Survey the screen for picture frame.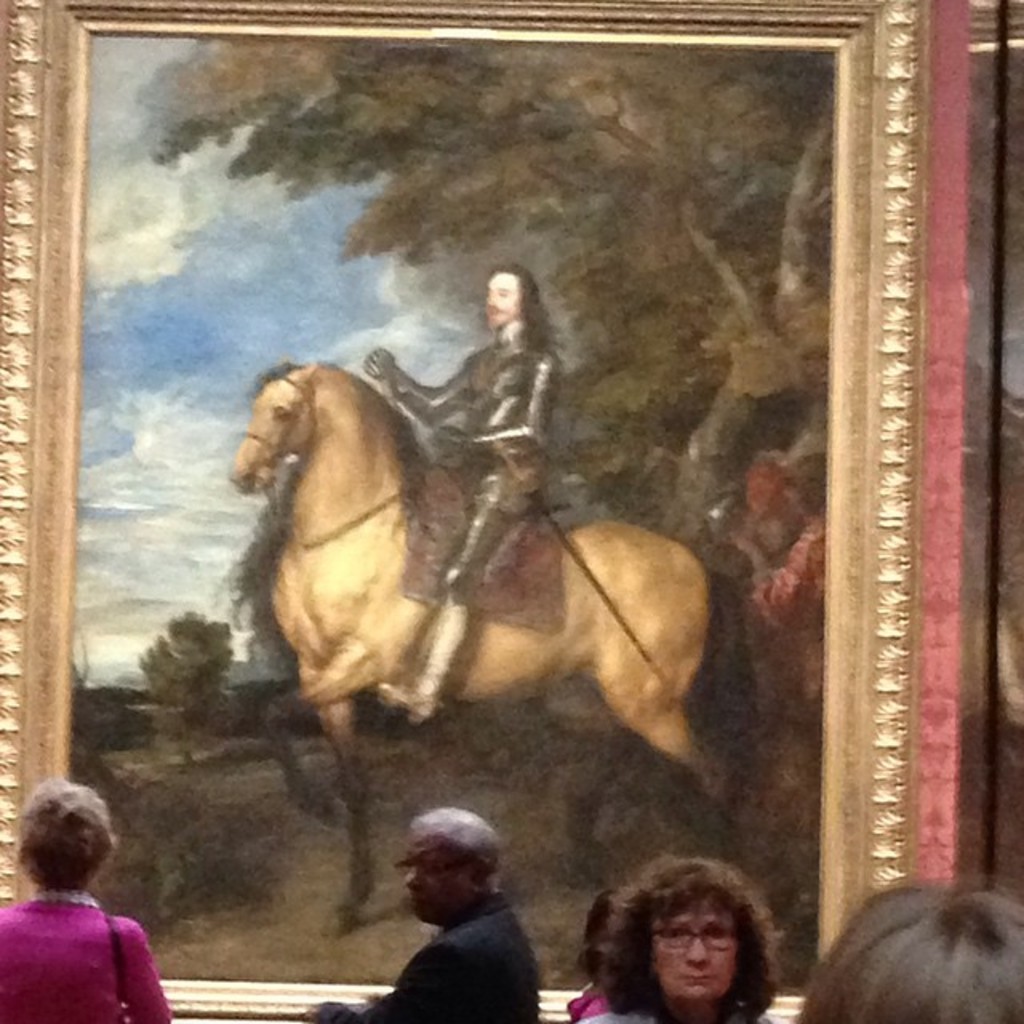
Survey found: Rect(42, 70, 934, 1013).
